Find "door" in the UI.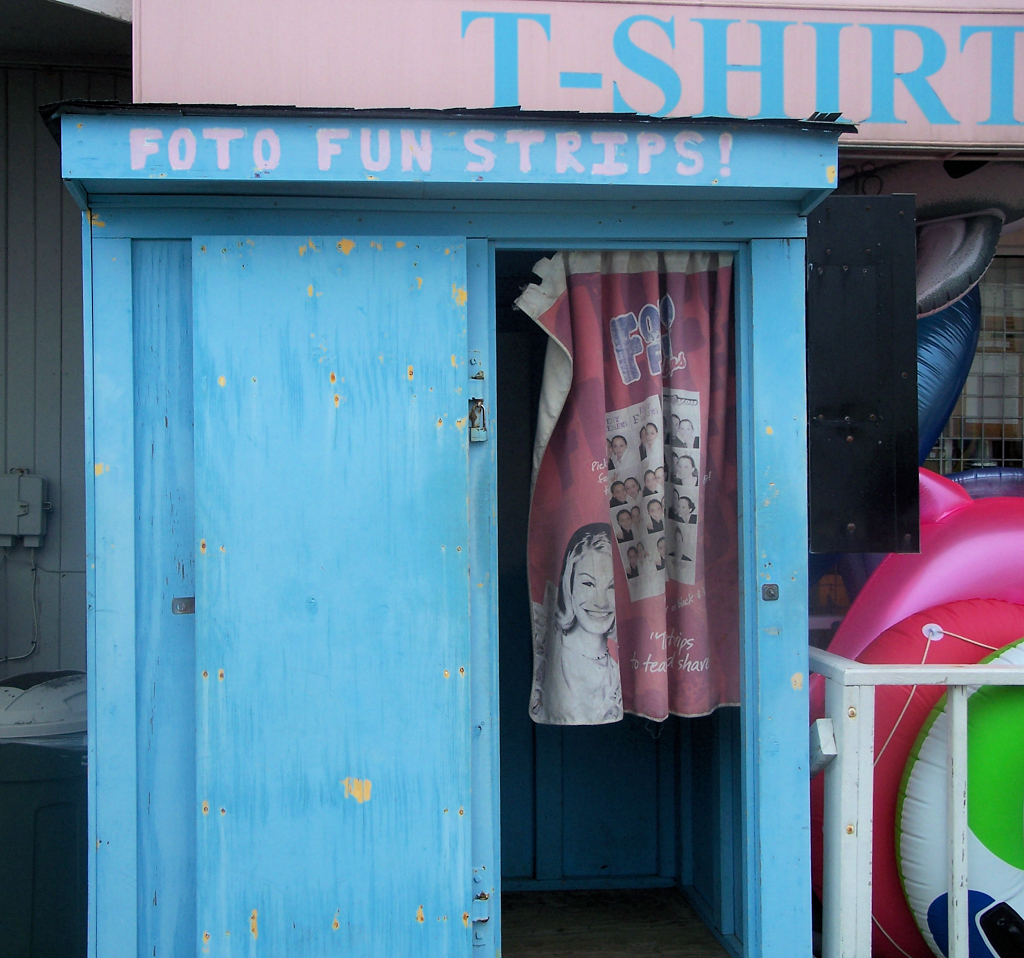
UI element at BBox(189, 237, 496, 951).
